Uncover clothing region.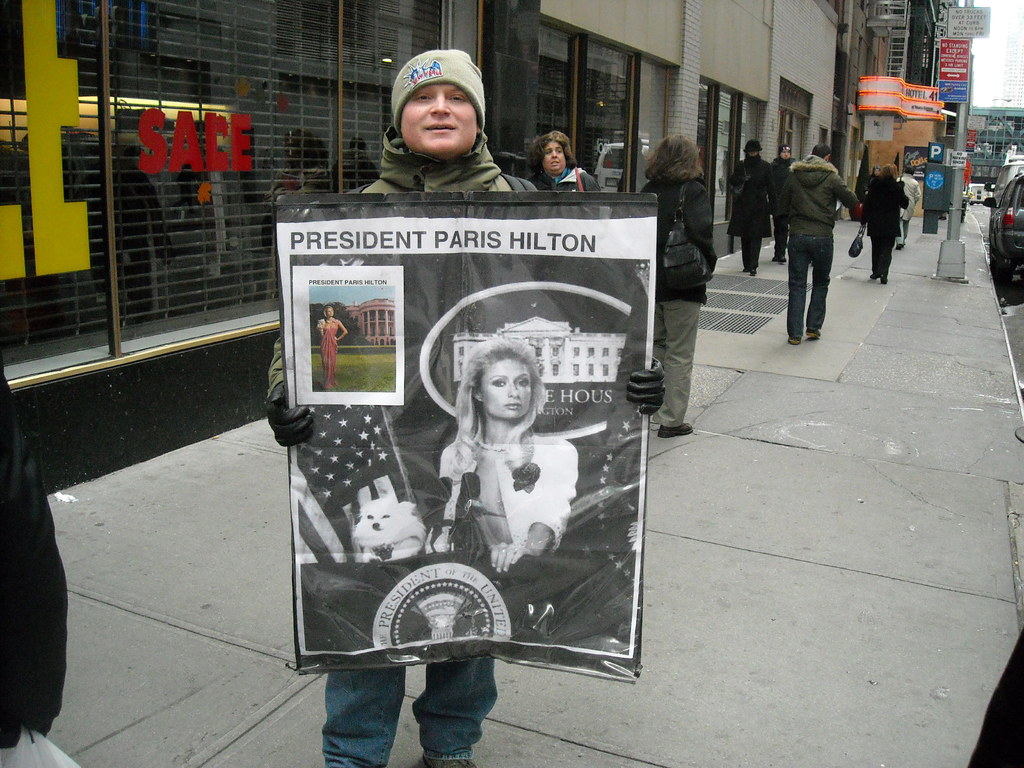
Uncovered: bbox(775, 154, 861, 339).
